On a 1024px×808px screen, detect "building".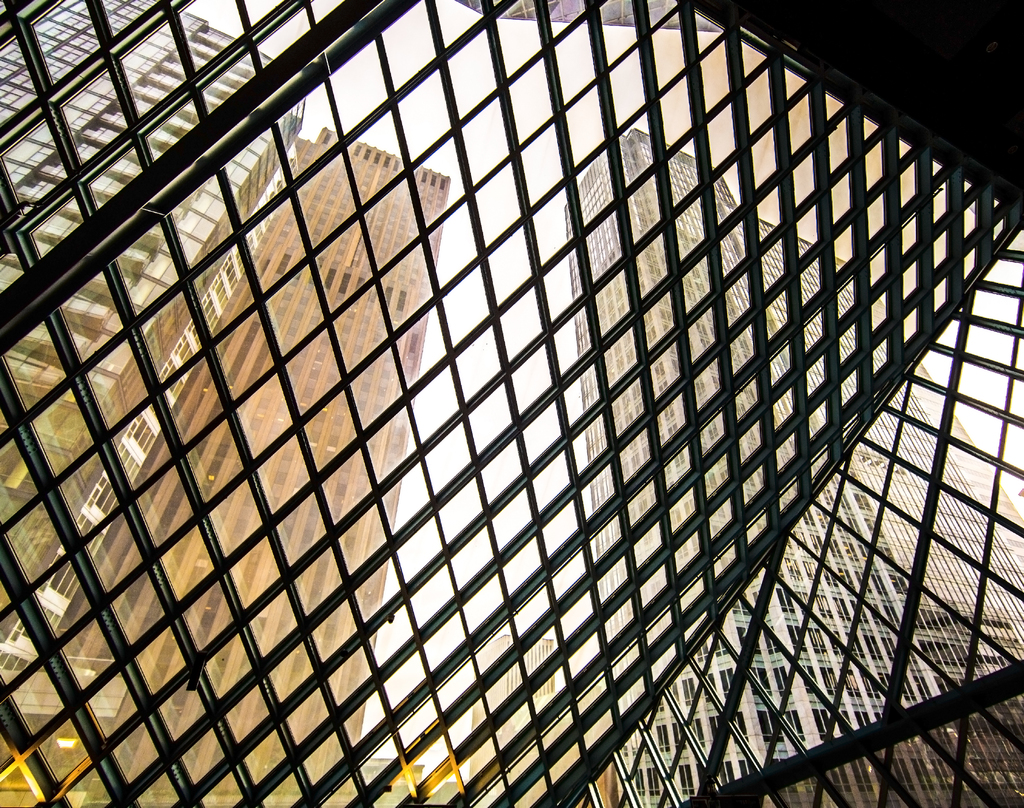
[x1=0, y1=0, x2=1023, y2=807].
